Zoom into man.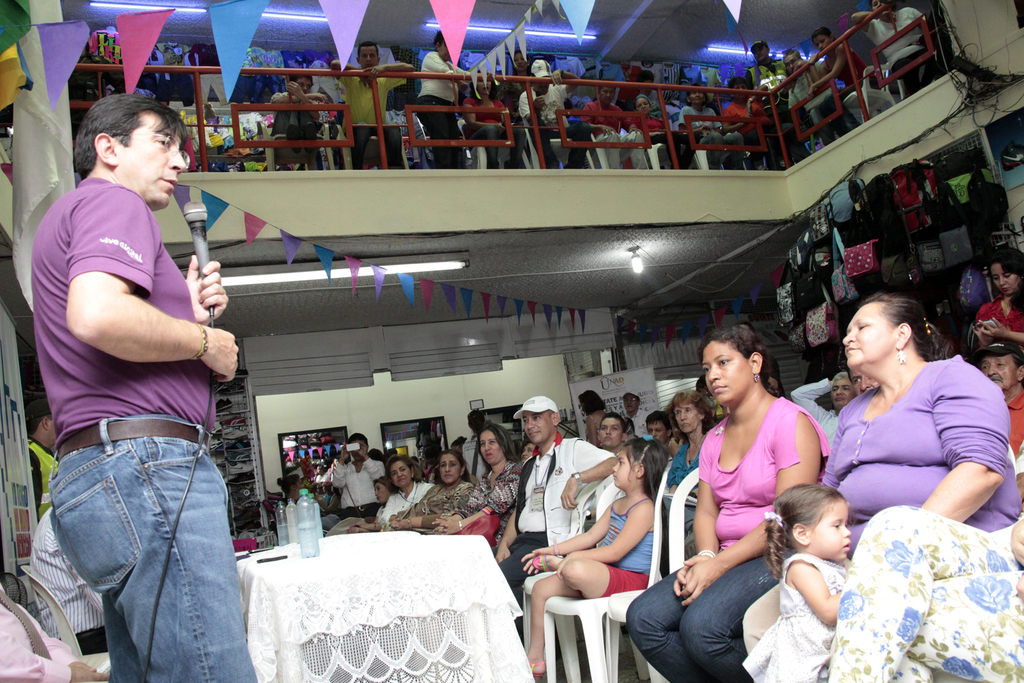
Zoom target: {"x1": 618, "y1": 390, "x2": 648, "y2": 436}.
